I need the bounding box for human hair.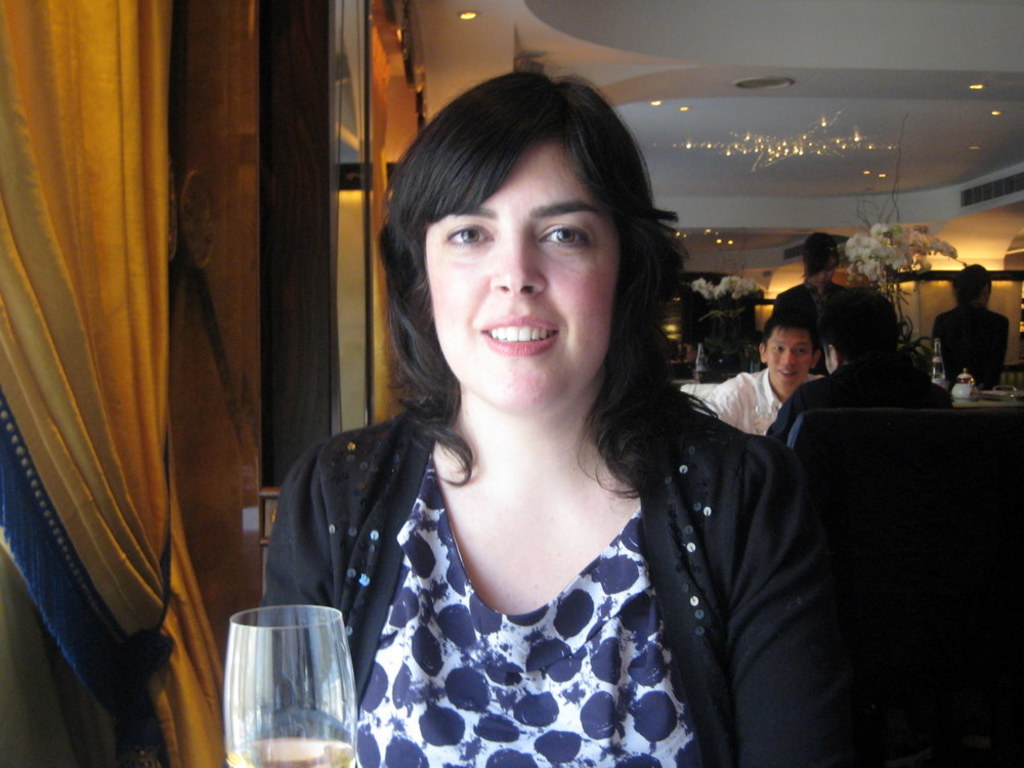
Here it is: bbox=(951, 263, 994, 309).
